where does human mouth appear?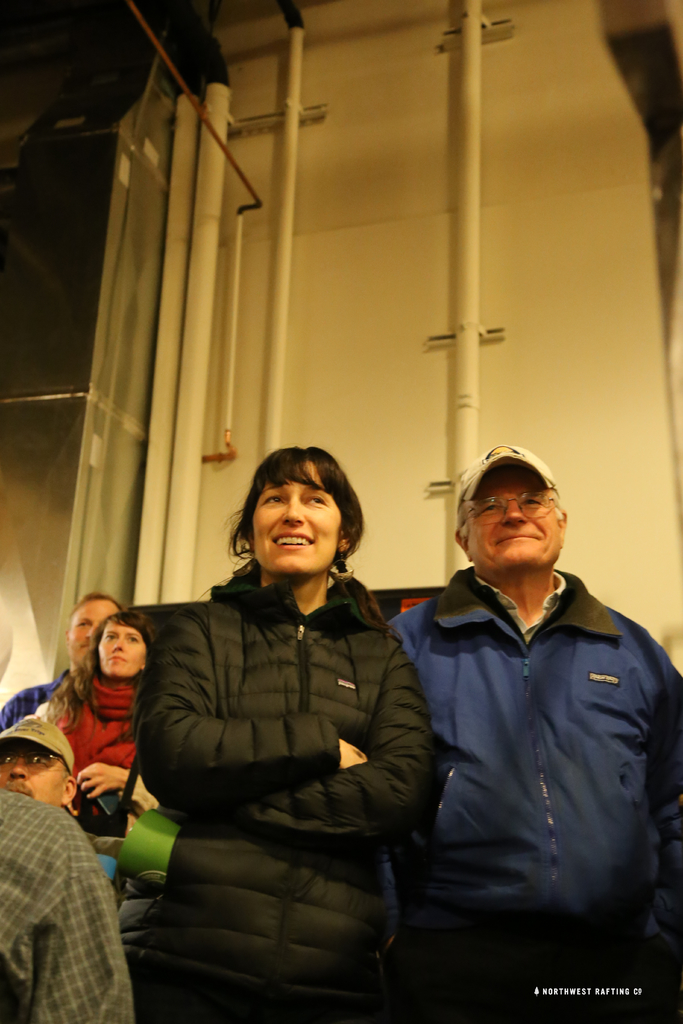
Appears at [112, 653, 129, 662].
